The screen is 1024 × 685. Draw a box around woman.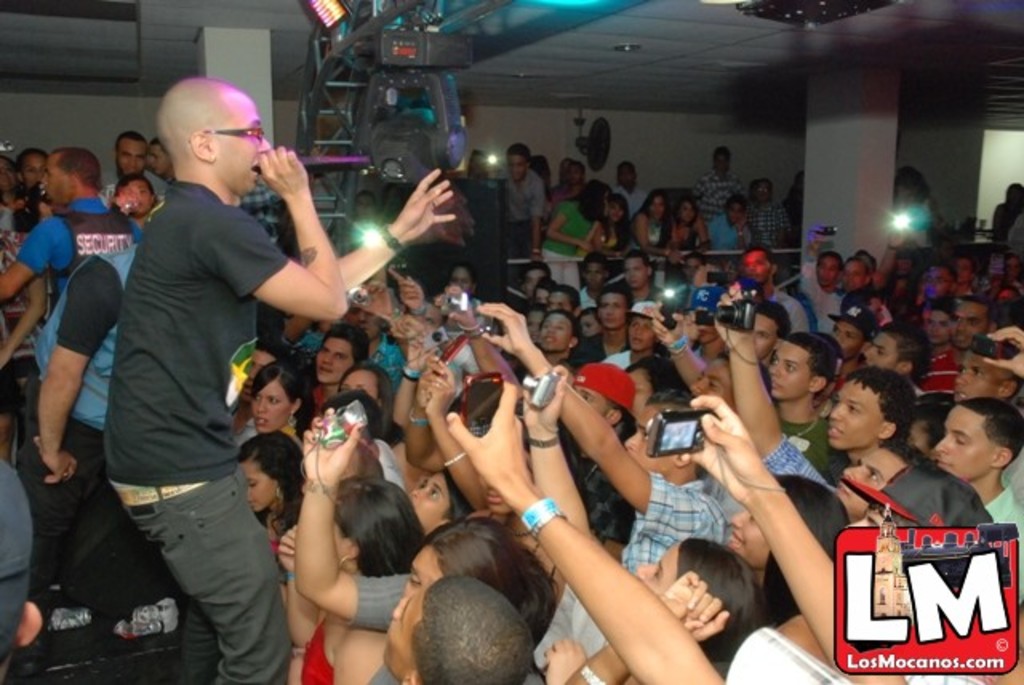
<bbox>547, 539, 757, 683</bbox>.
